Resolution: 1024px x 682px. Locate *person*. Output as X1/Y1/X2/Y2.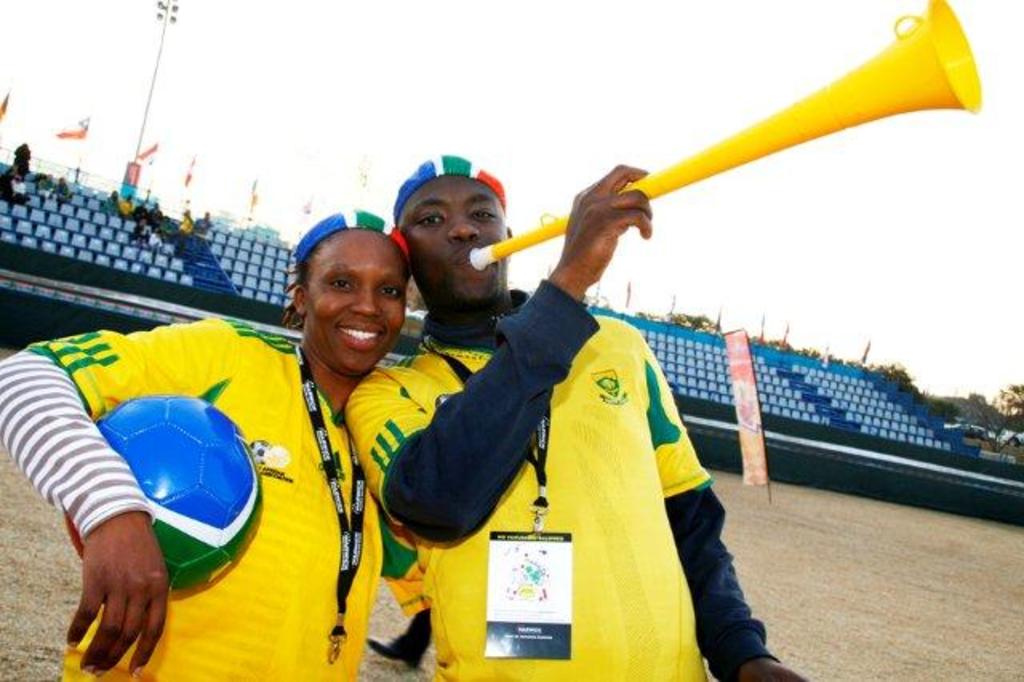
338/149/819/680.
